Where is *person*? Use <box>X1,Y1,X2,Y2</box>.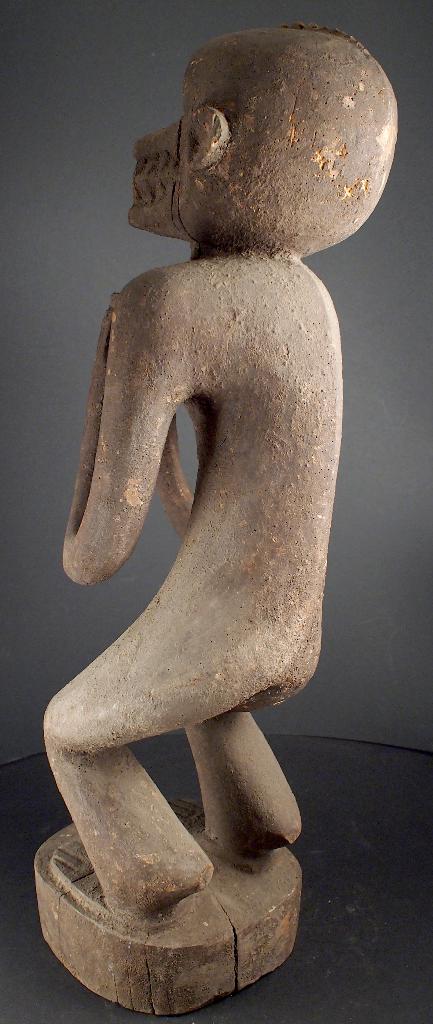
<box>42,17,398,917</box>.
